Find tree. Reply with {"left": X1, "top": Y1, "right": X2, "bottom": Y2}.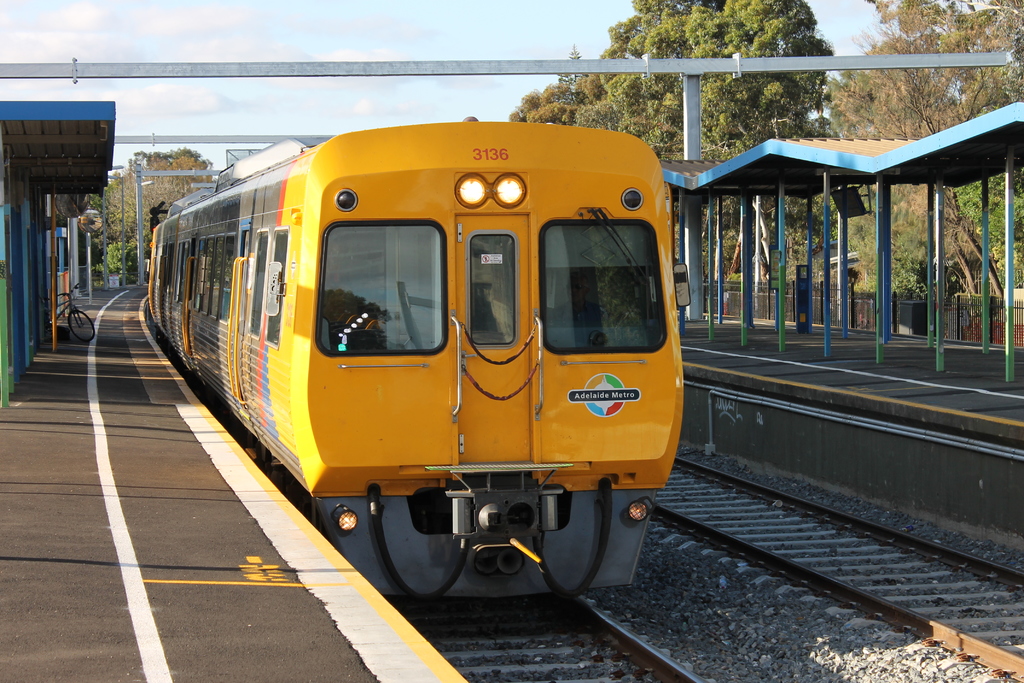
{"left": 111, "top": 140, "right": 222, "bottom": 275}.
